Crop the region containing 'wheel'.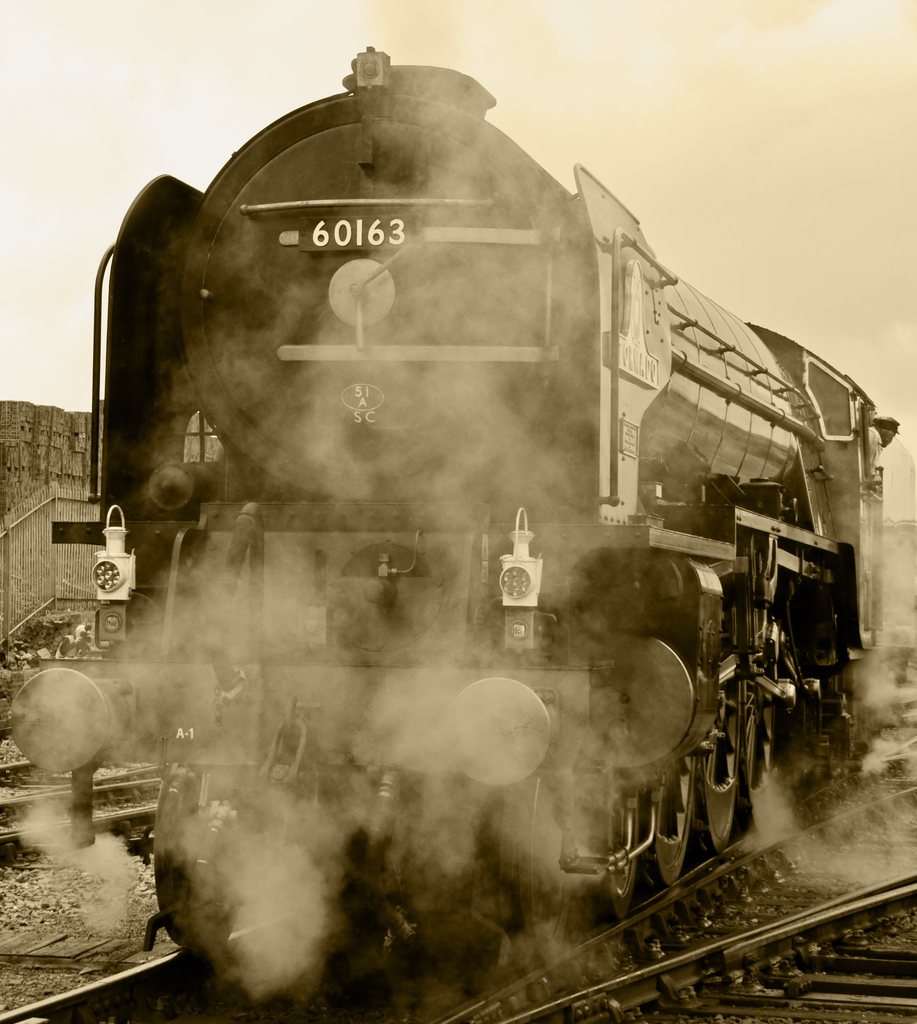
Crop region: crop(691, 608, 737, 851).
